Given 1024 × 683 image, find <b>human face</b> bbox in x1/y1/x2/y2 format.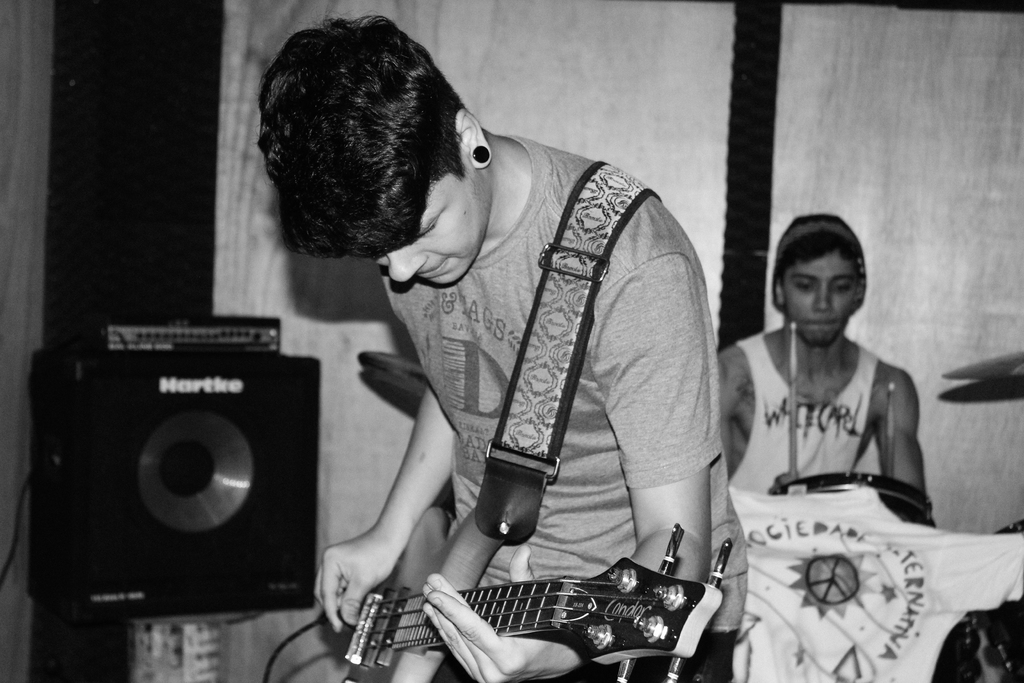
376/145/497/288.
